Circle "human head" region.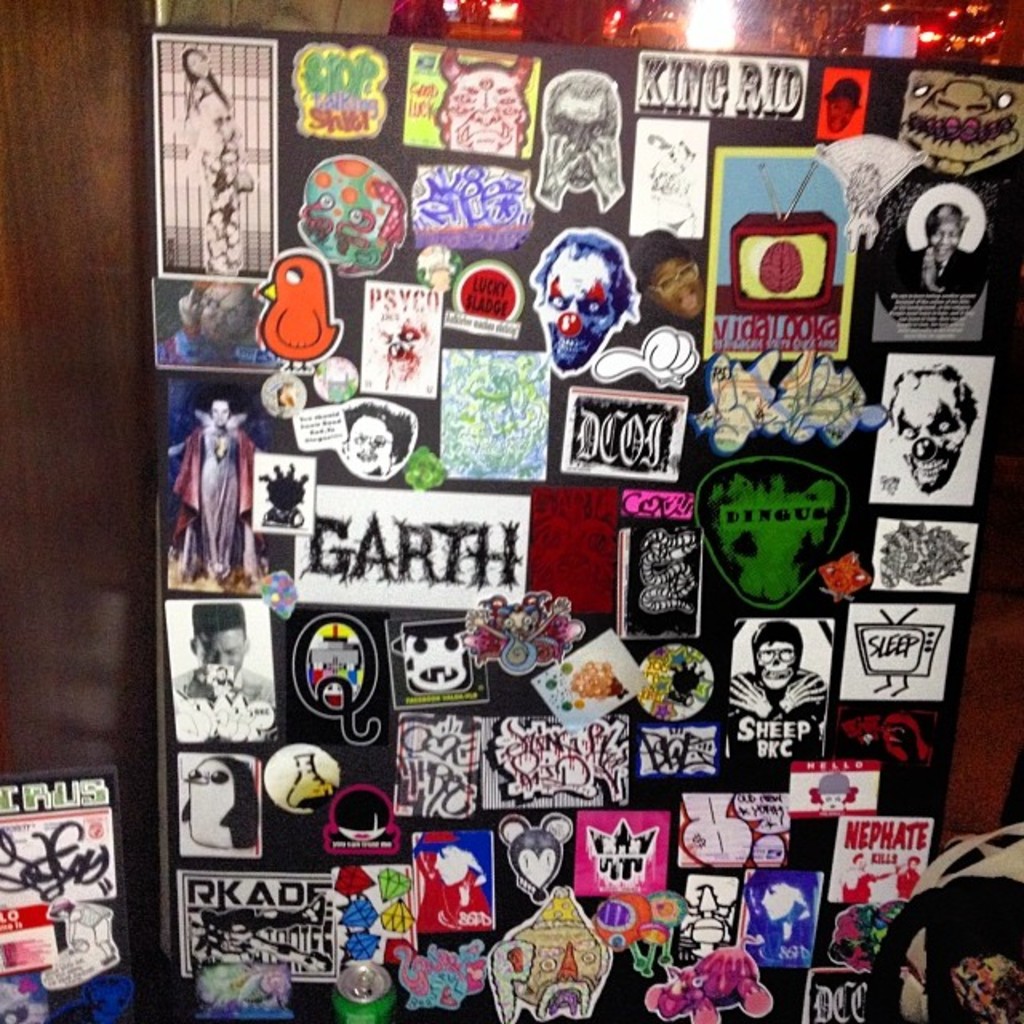
Region: x1=544, y1=72, x2=624, y2=192.
